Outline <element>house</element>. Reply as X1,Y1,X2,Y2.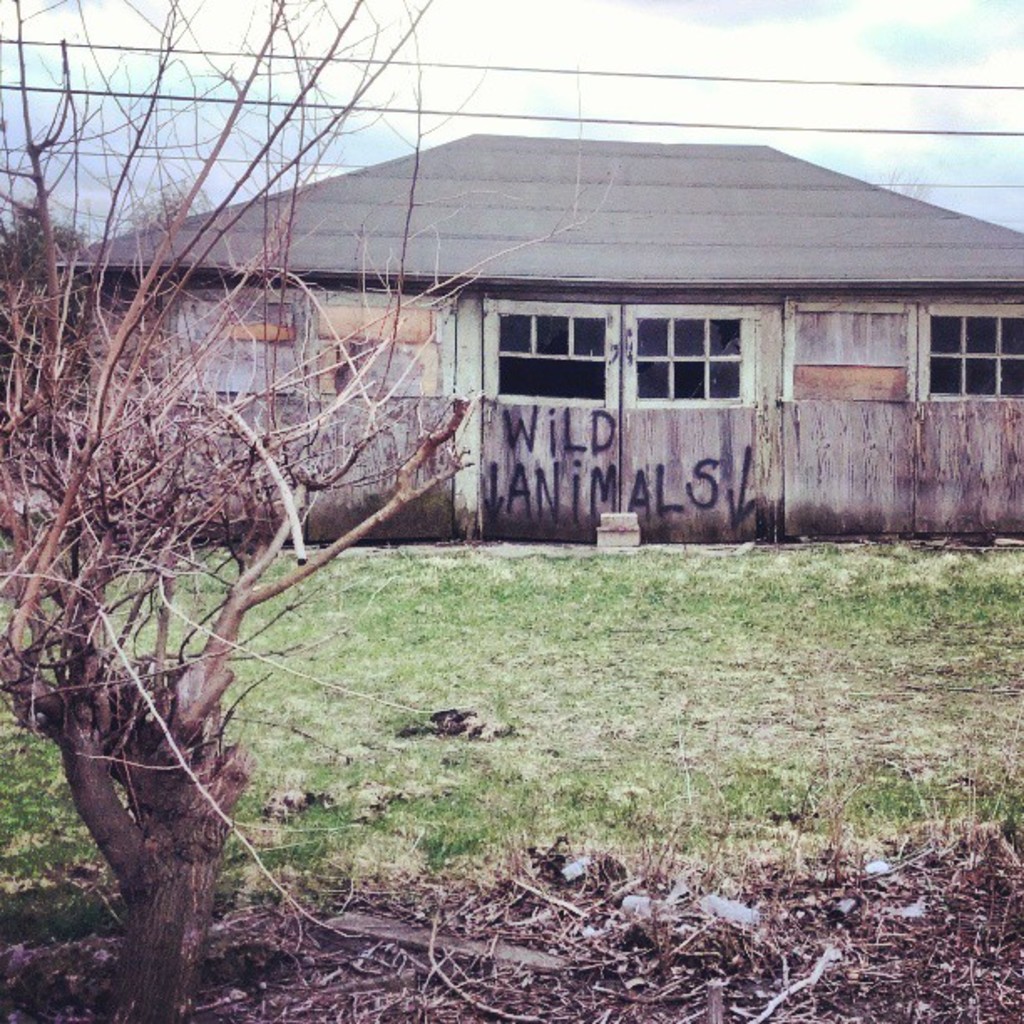
59,132,1022,544.
